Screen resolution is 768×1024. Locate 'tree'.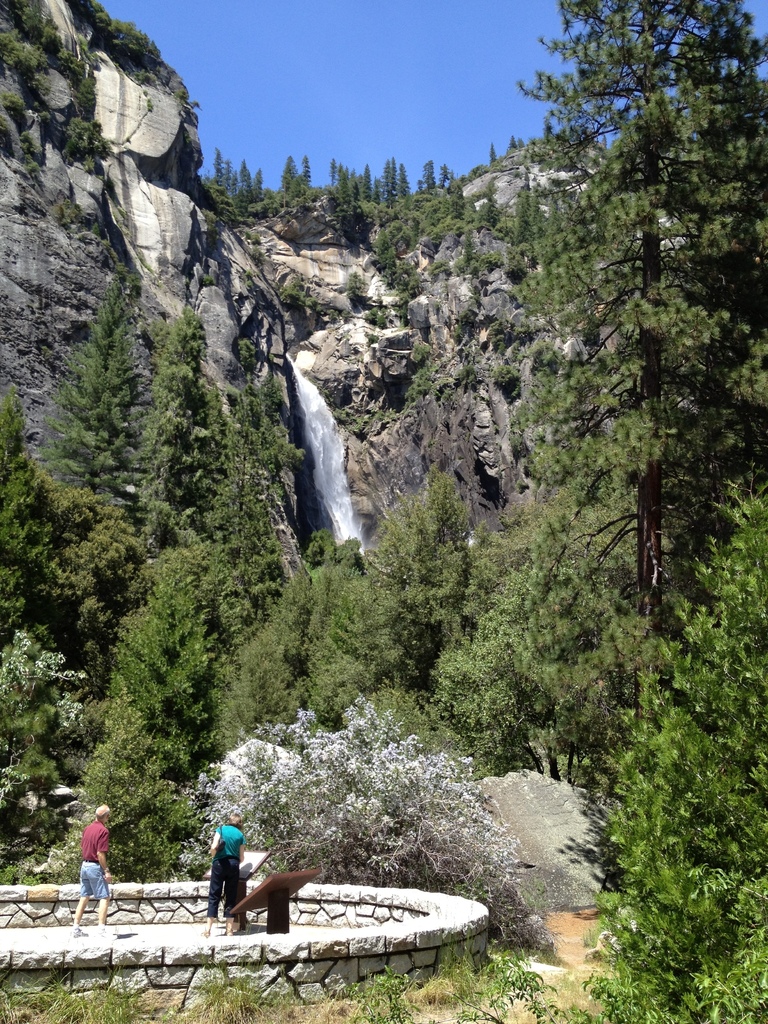
x1=611, y1=484, x2=767, y2=1023.
